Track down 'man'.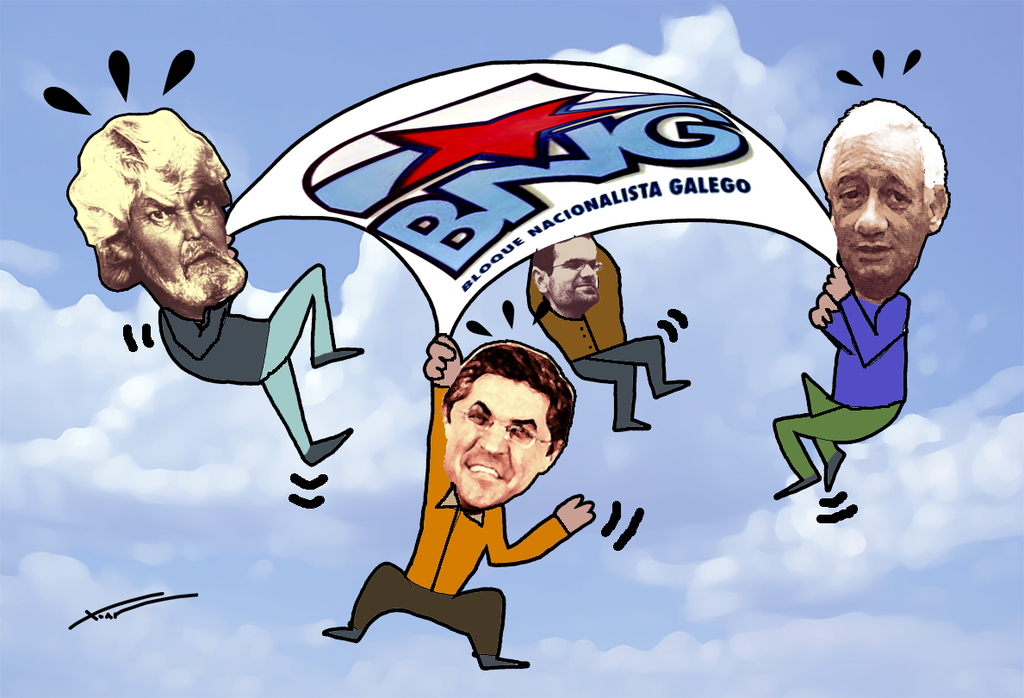
Tracked to {"left": 302, "top": 321, "right": 604, "bottom": 676}.
